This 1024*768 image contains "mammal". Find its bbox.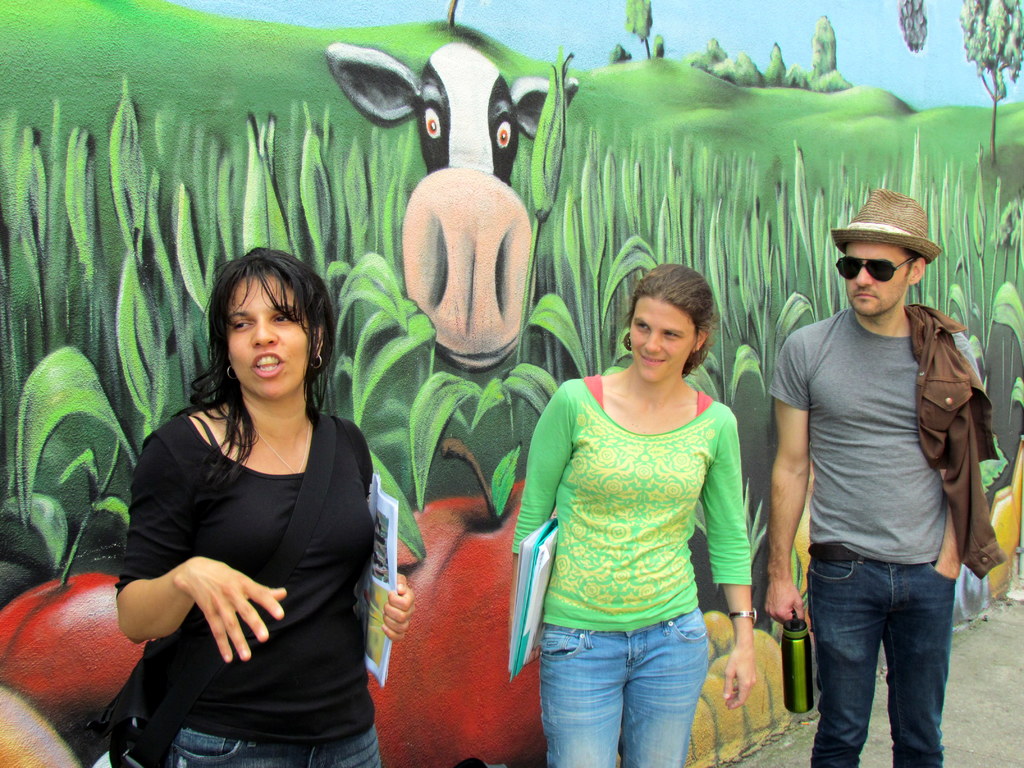
left=321, top=40, right=550, bottom=372.
